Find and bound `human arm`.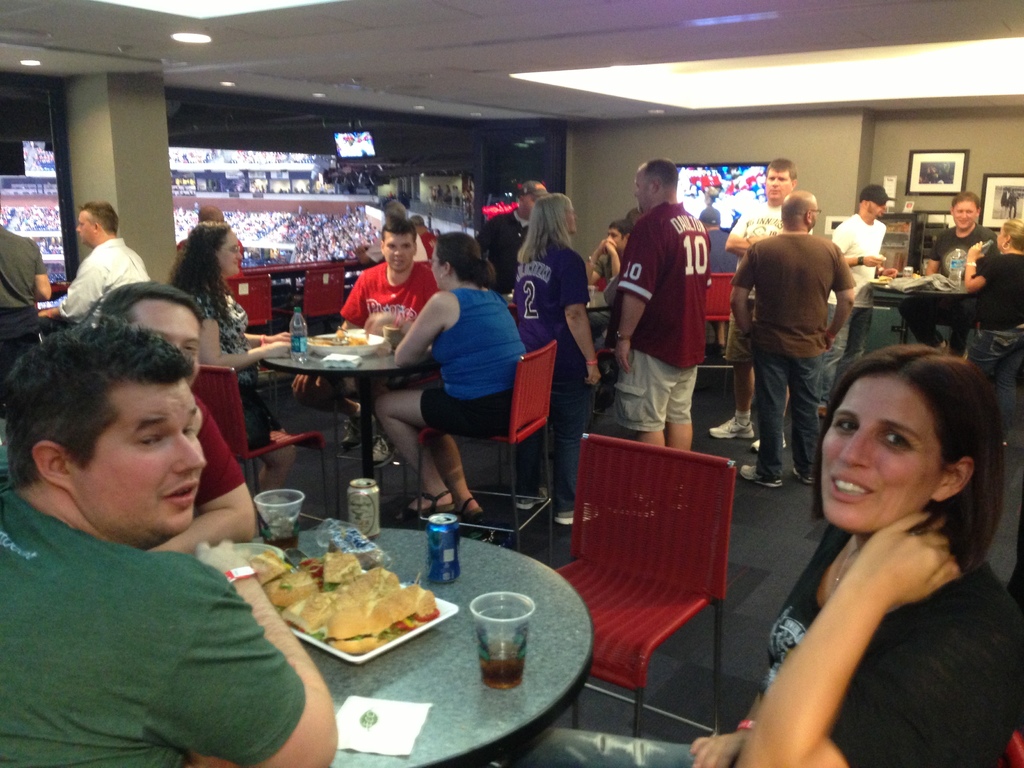
Bound: crop(335, 268, 368, 329).
